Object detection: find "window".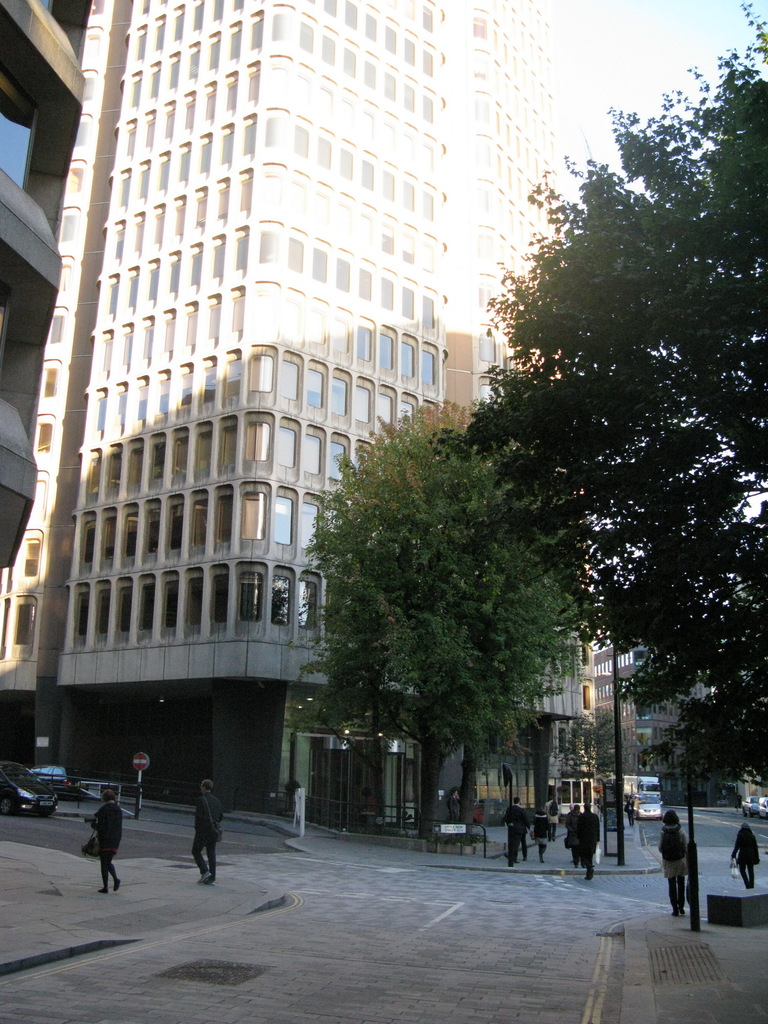
pyautogui.locateOnScreen(118, 134, 134, 163).
